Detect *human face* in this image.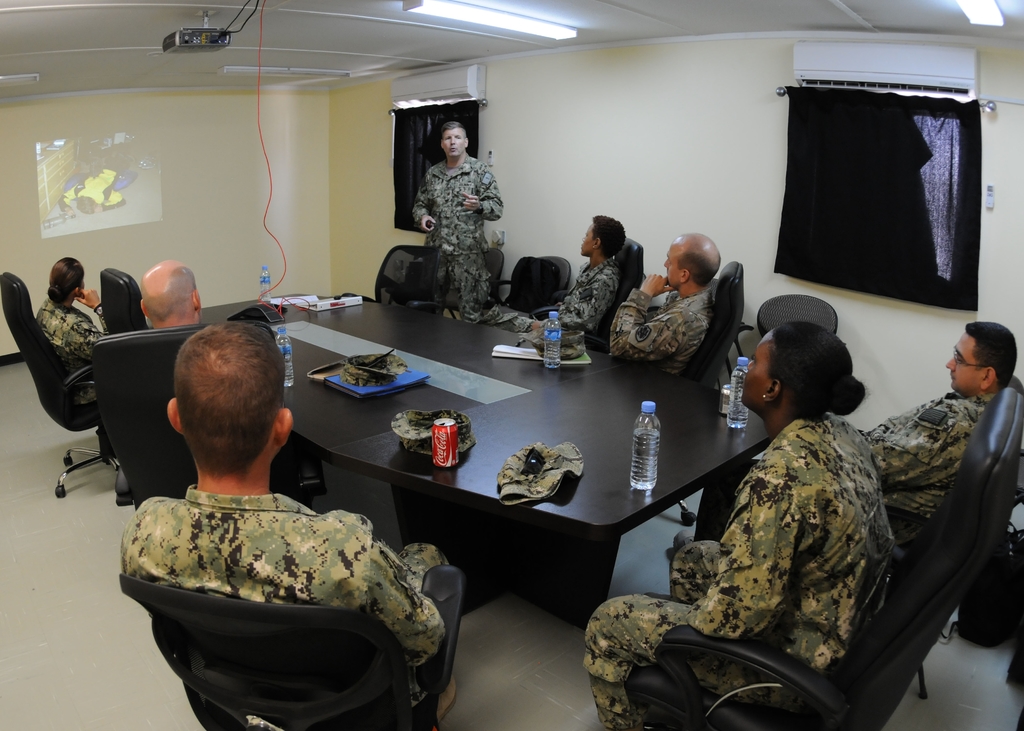
Detection: (left=582, top=223, right=595, bottom=255).
